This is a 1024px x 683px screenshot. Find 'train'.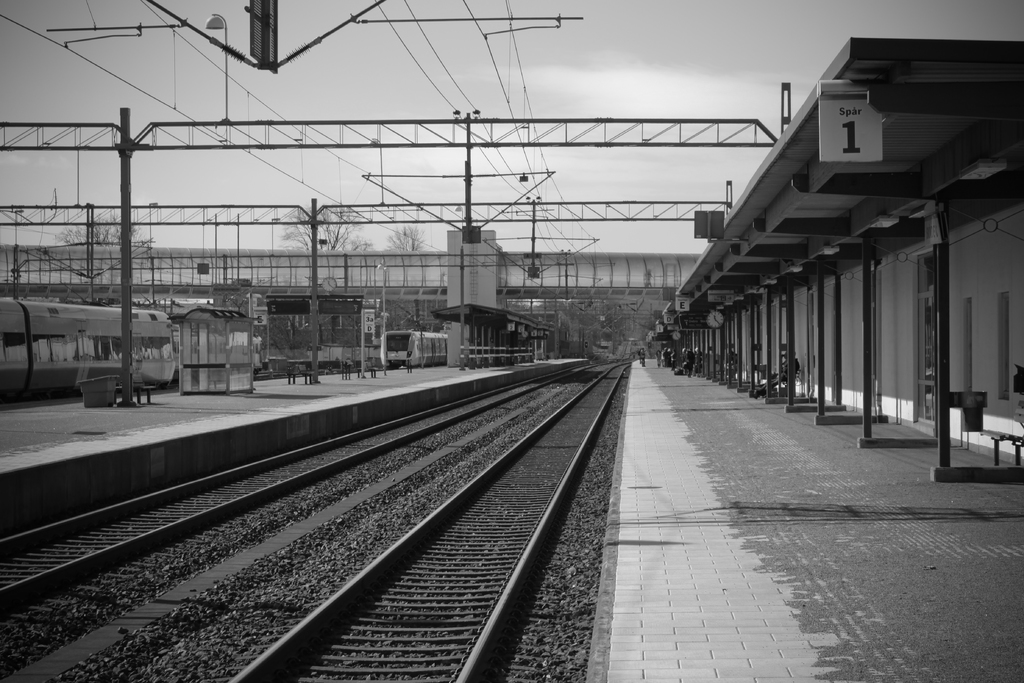
Bounding box: [x1=379, y1=322, x2=454, y2=370].
